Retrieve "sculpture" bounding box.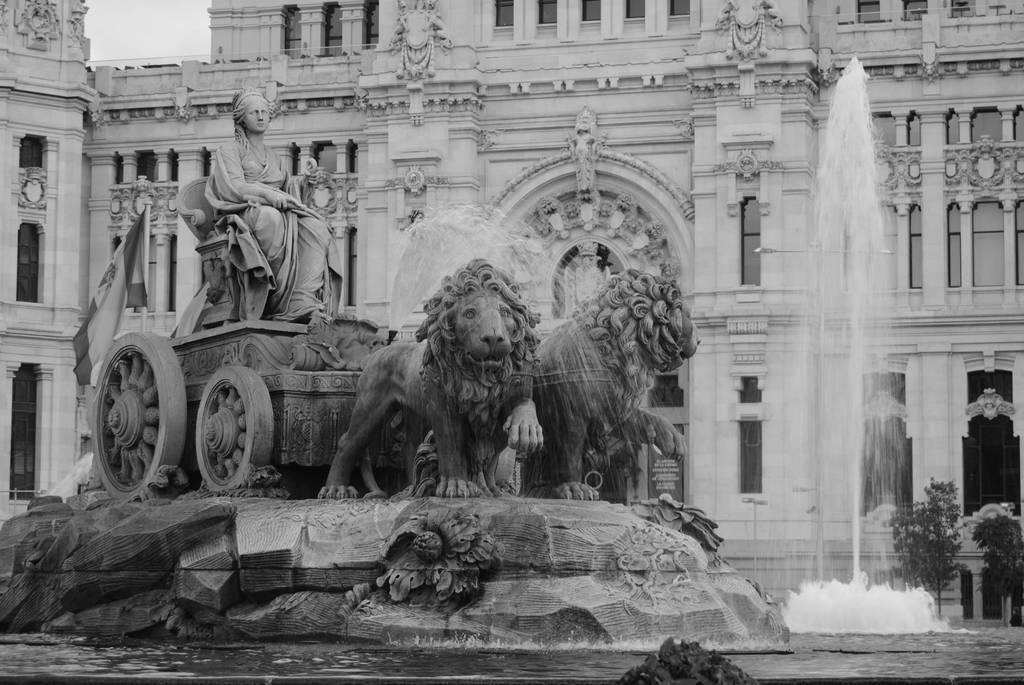
Bounding box: <box>495,265,698,501</box>.
